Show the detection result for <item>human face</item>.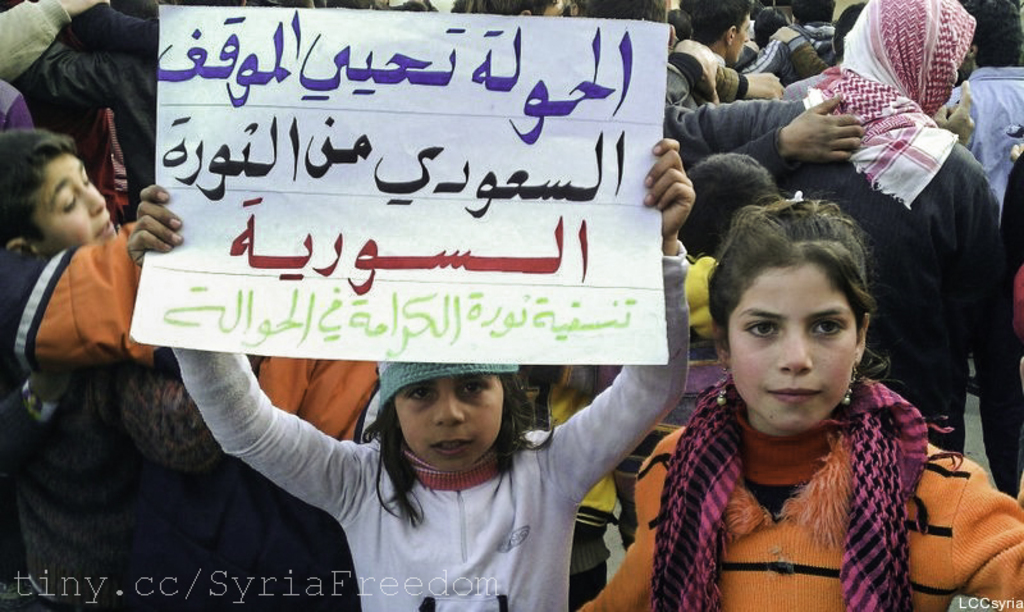
(35,163,119,252).
